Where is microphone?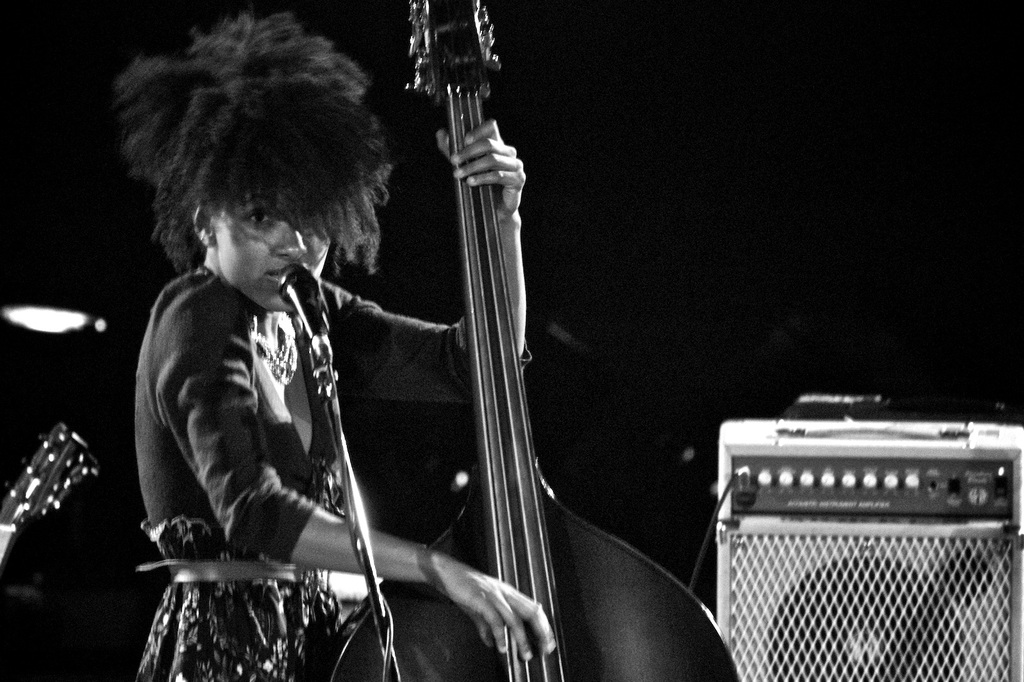
<region>263, 253, 350, 404</region>.
